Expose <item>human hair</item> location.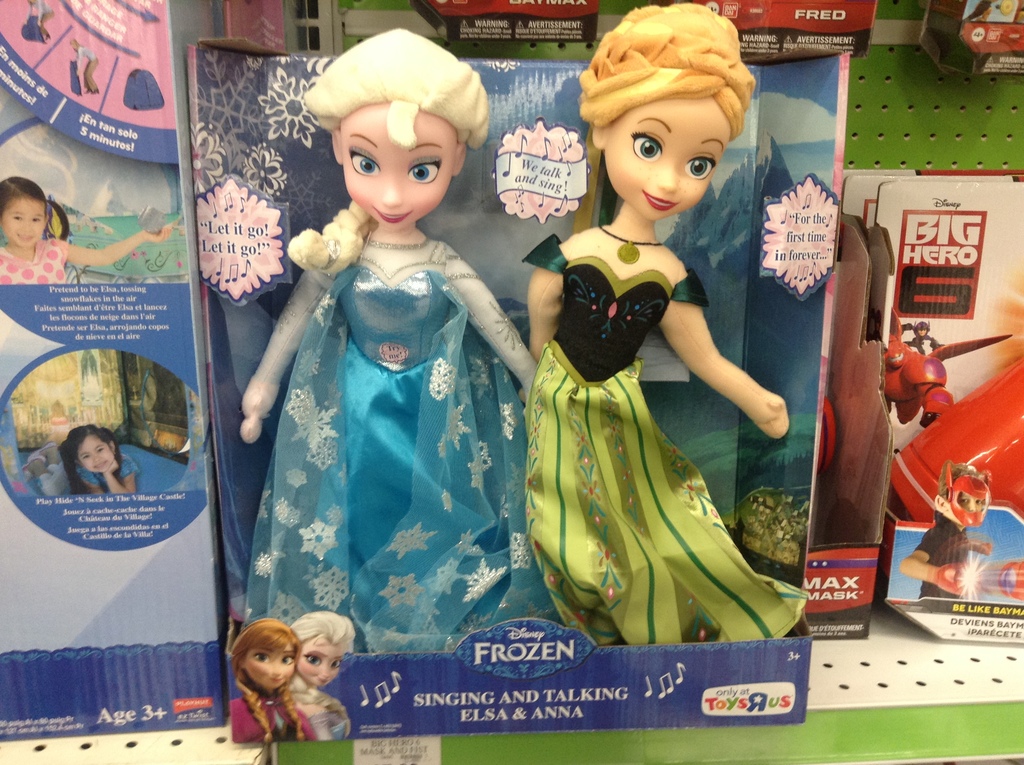
Exposed at 0,174,69,244.
